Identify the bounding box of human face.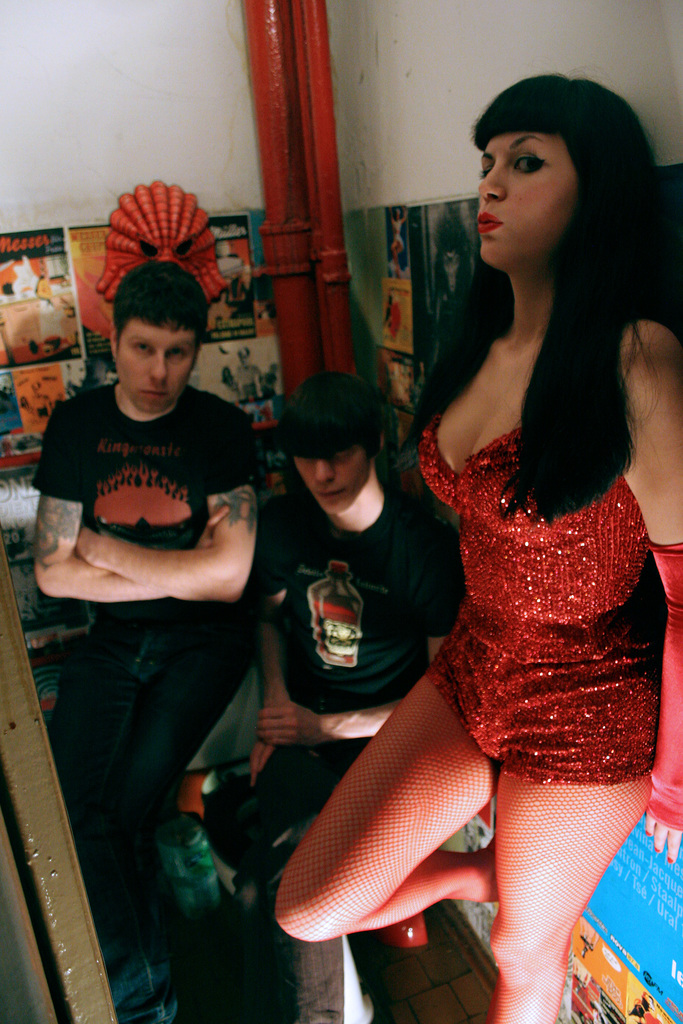
detection(477, 134, 579, 273).
